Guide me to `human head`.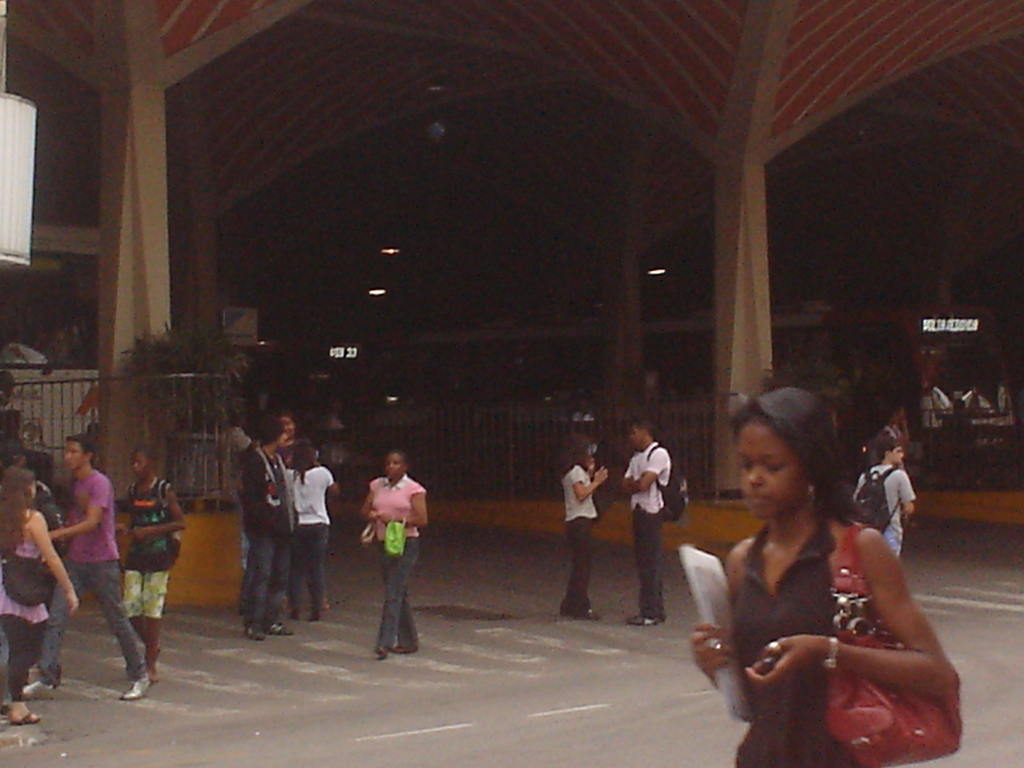
Guidance: pyautogui.locateOnScreen(627, 415, 661, 452).
